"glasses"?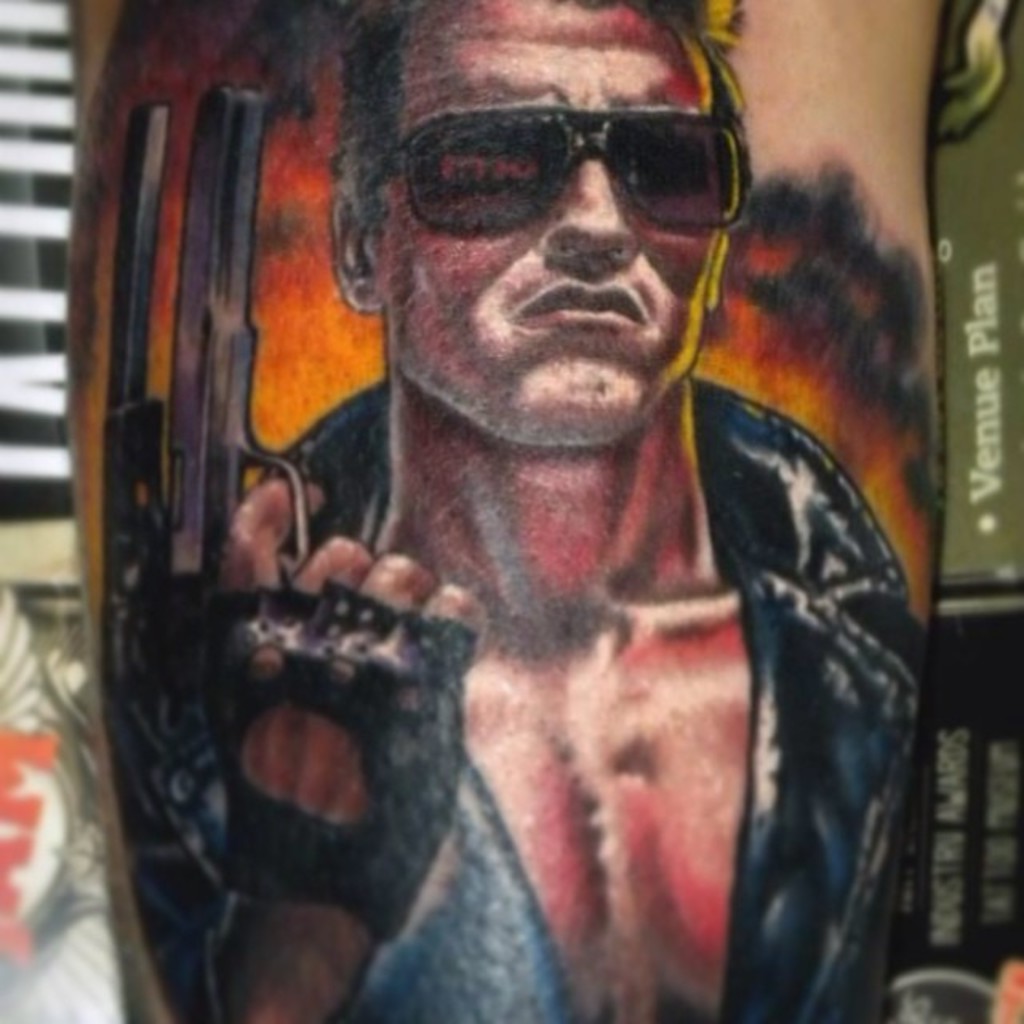
<bbox>374, 118, 757, 262</bbox>
